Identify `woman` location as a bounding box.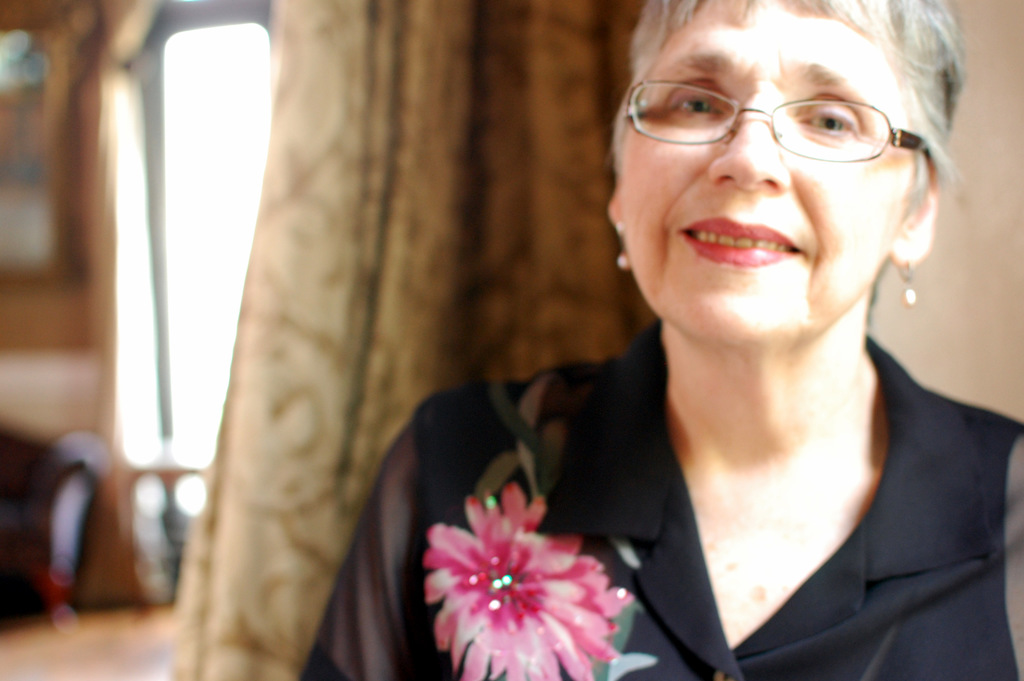
box=[411, 0, 1012, 678].
